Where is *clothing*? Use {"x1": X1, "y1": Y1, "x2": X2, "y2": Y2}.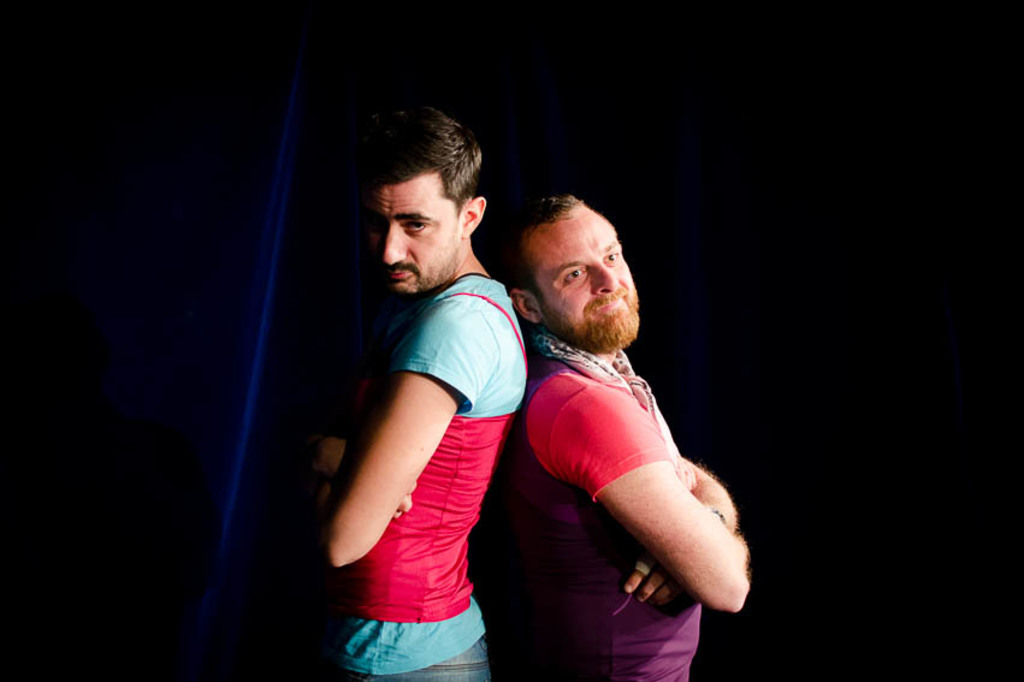
{"x1": 310, "y1": 272, "x2": 526, "y2": 681}.
